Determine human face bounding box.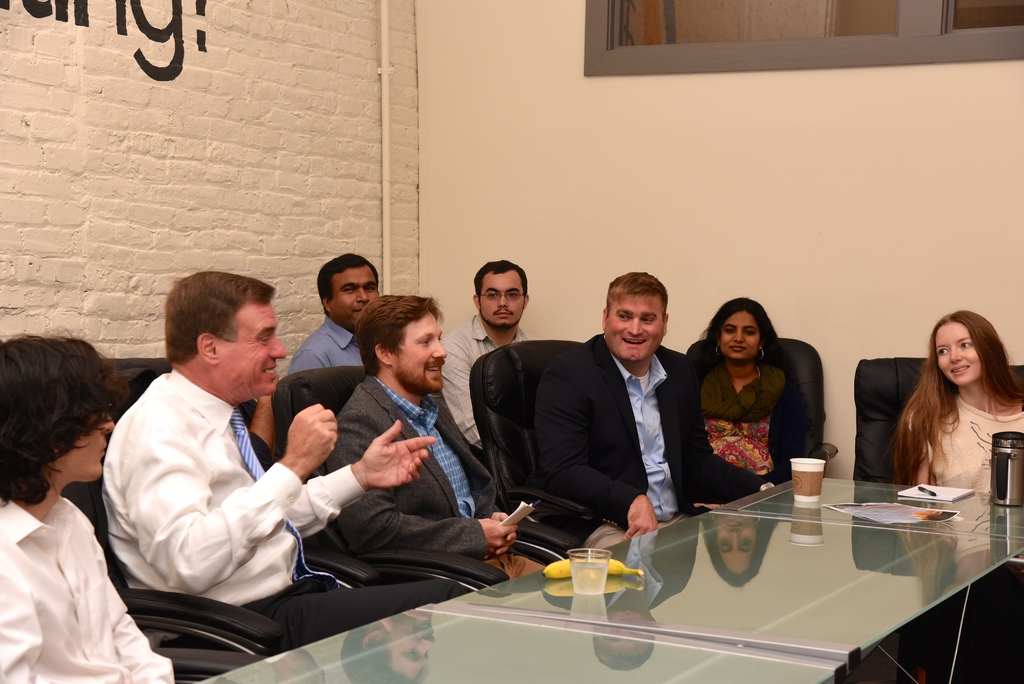
Determined: 607:296:664:360.
